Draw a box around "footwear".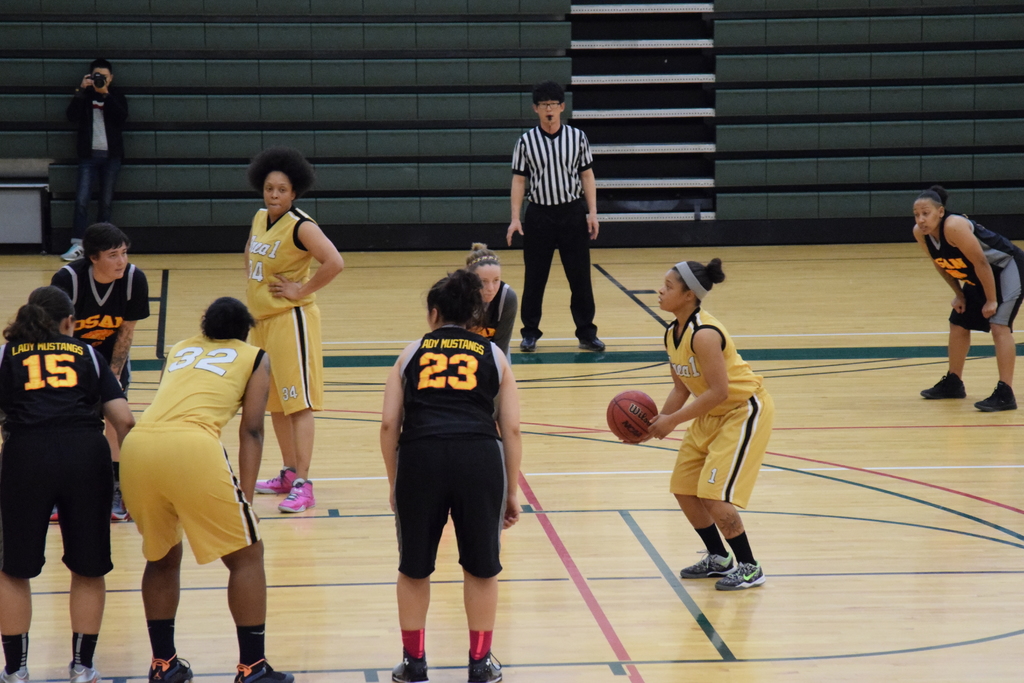
rect(50, 508, 59, 524).
